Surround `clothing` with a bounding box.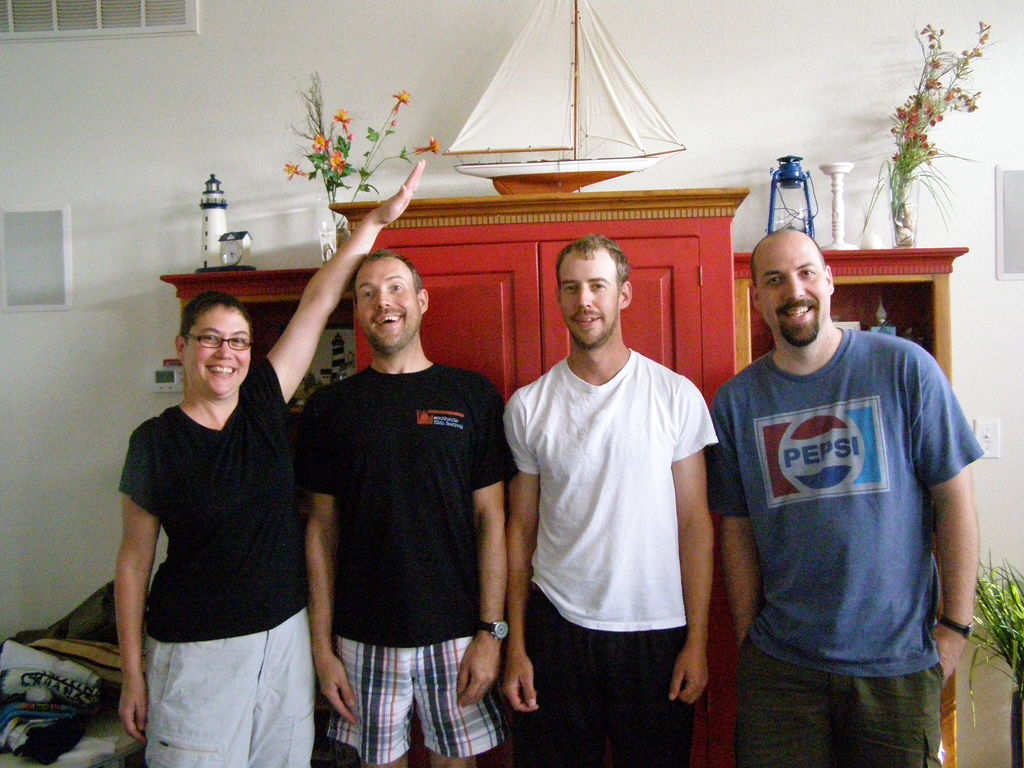
[707,323,985,767].
